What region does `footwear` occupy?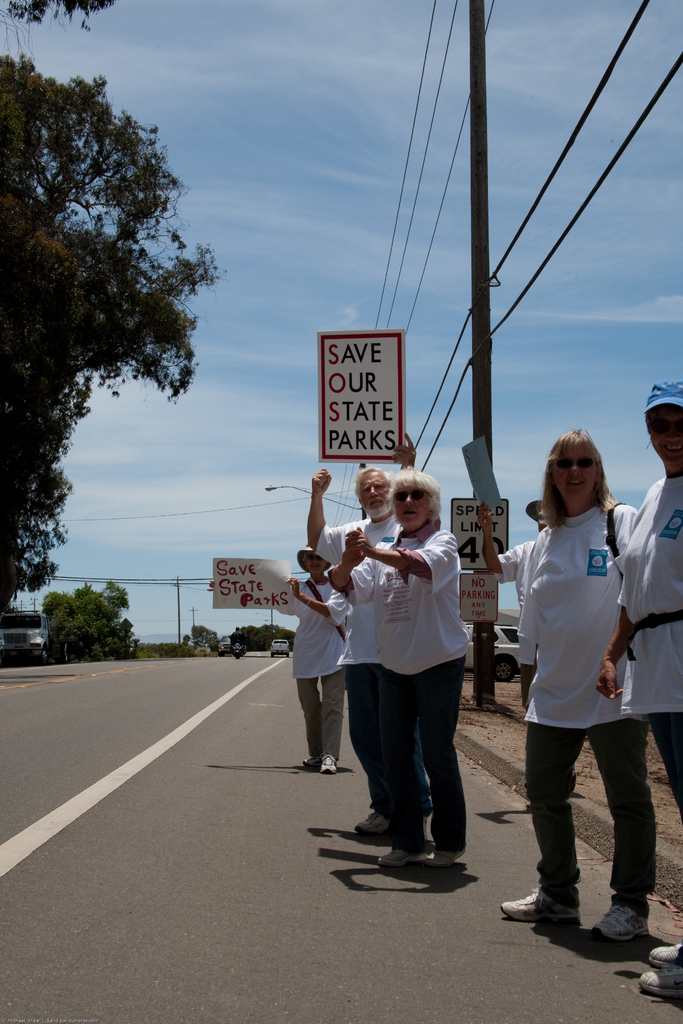
Rect(300, 749, 325, 774).
